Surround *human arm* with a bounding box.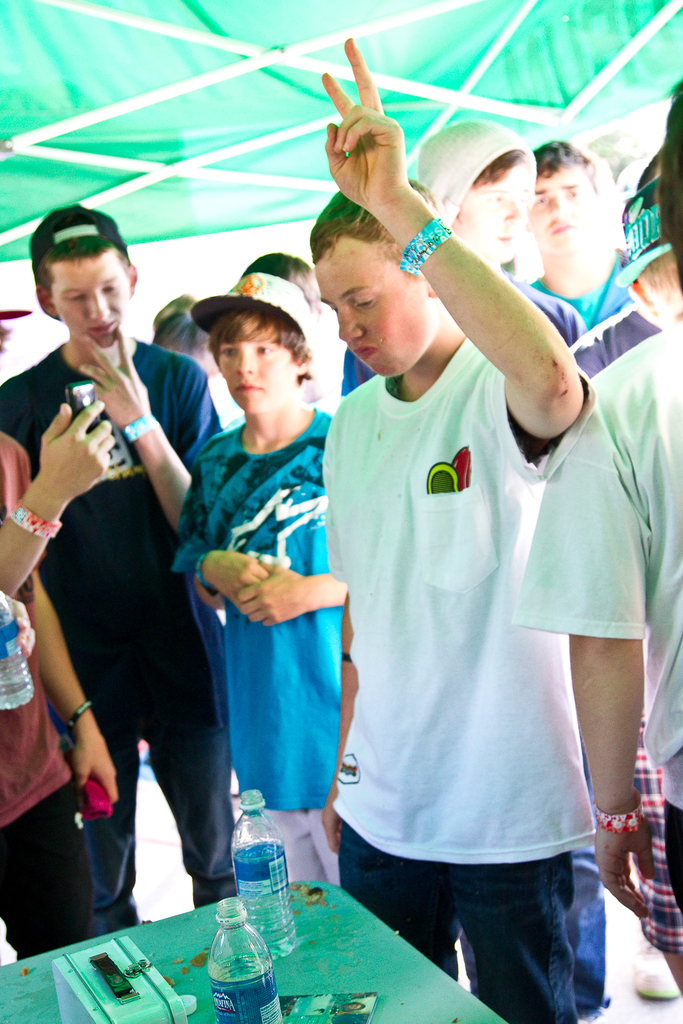
(x1=169, y1=455, x2=248, y2=586).
